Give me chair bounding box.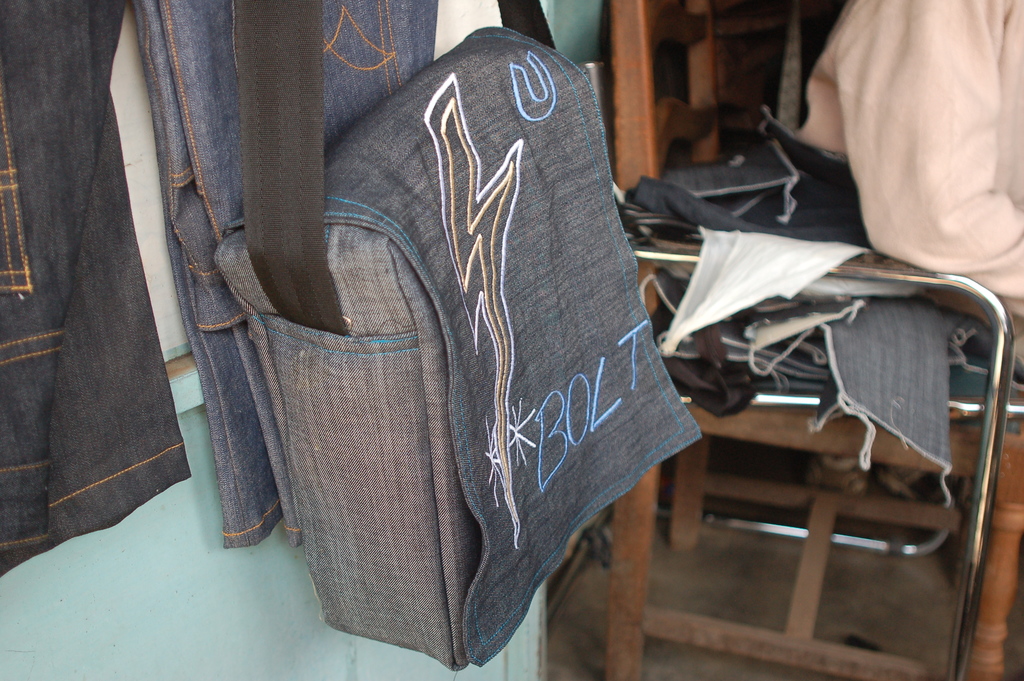
BBox(580, 0, 1023, 680).
